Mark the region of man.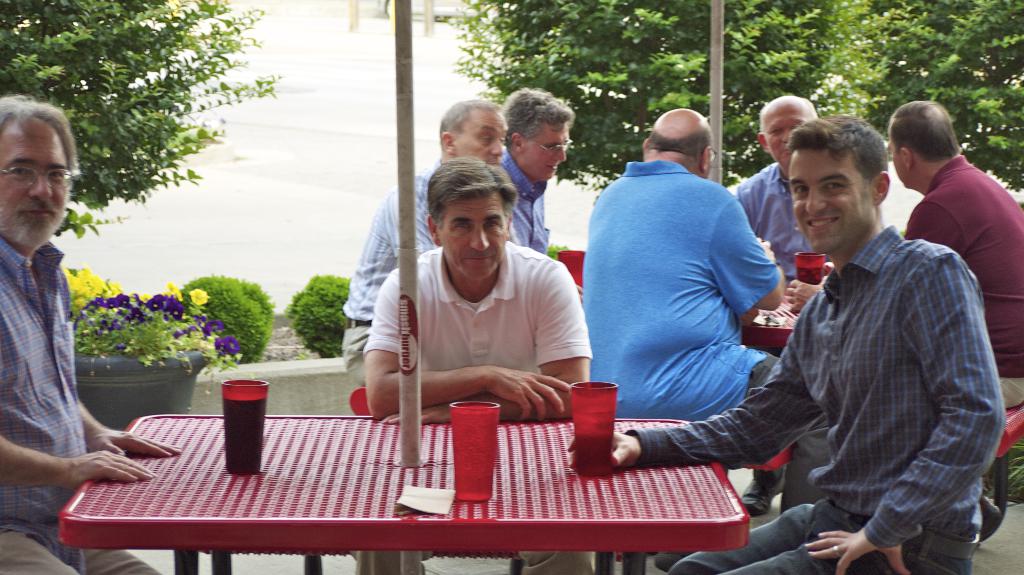
Region: locate(0, 90, 184, 574).
